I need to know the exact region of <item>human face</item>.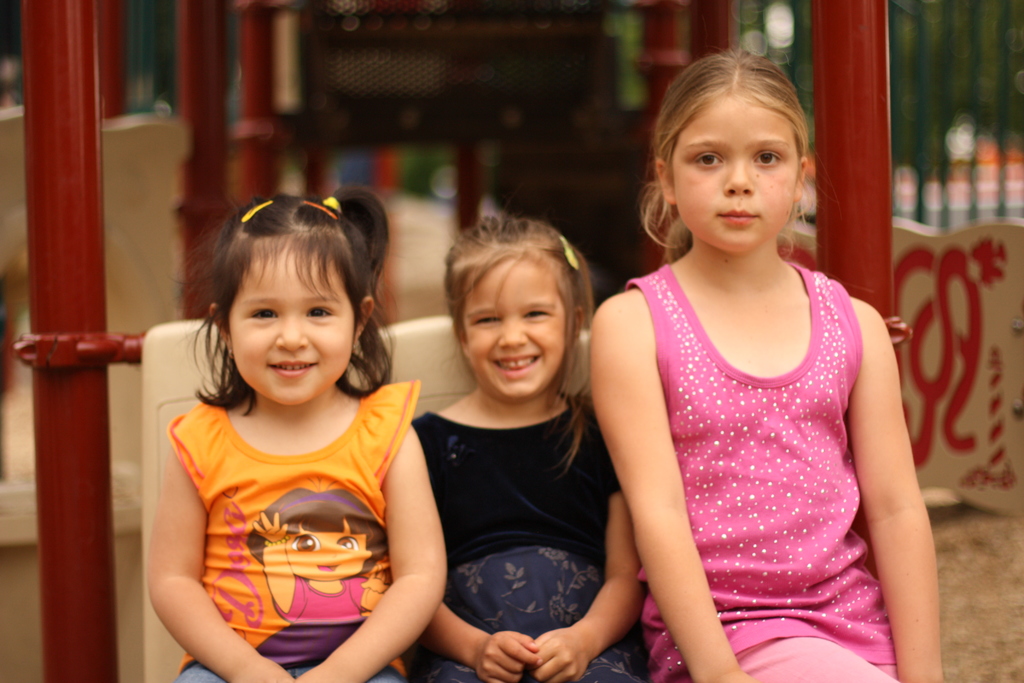
Region: box(463, 257, 566, 399).
